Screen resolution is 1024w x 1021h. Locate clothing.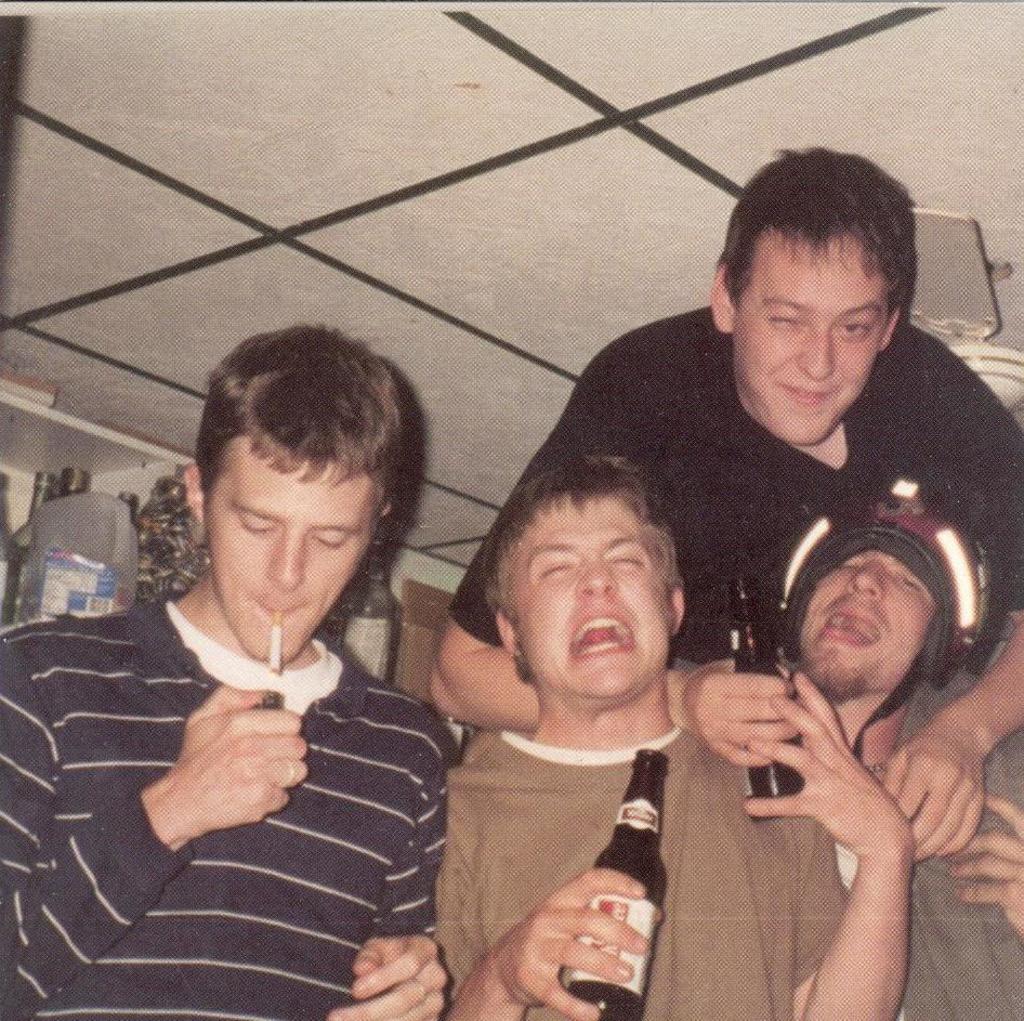
432 721 844 1020.
